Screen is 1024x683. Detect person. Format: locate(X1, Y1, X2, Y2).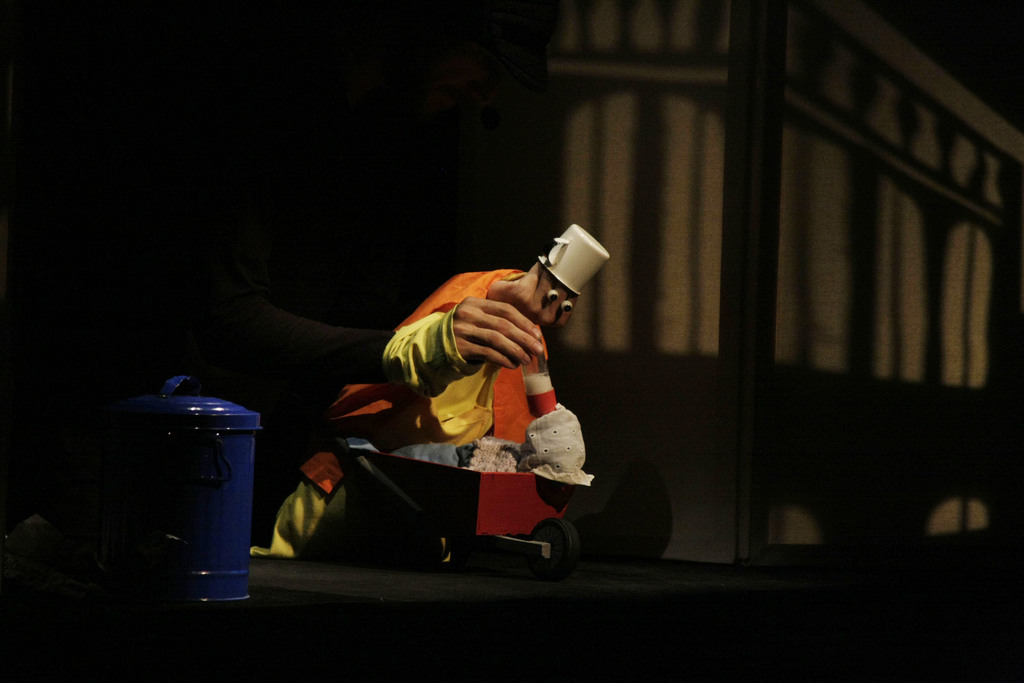
locate(244, 217, 614, 565).
